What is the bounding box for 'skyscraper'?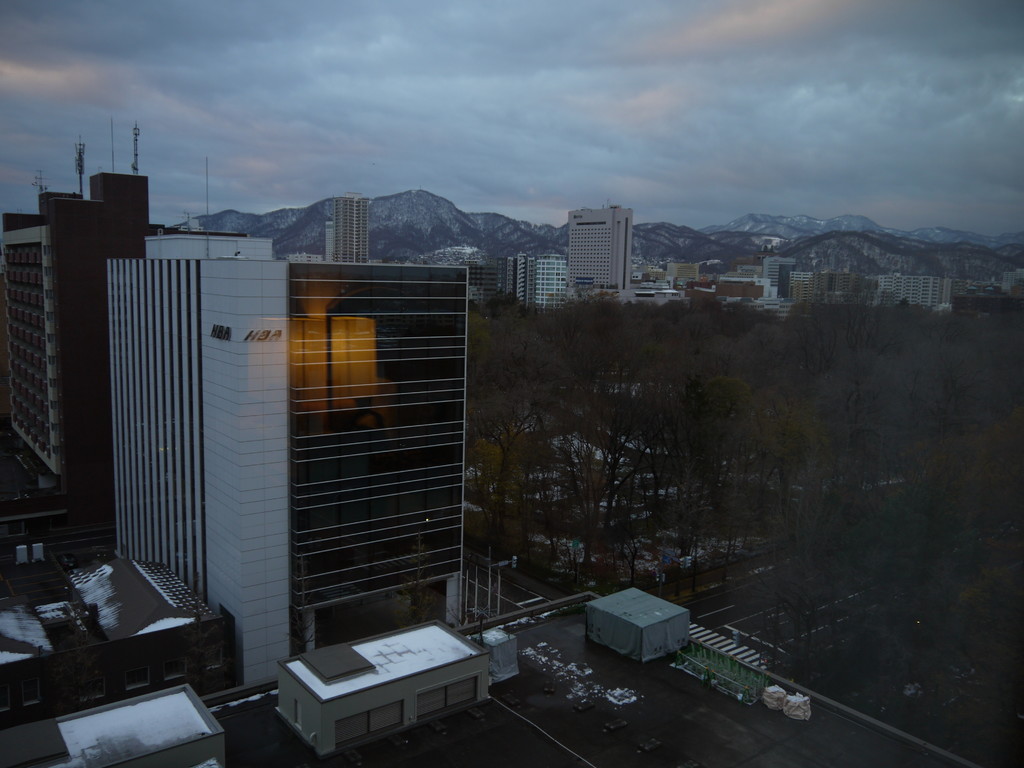
316, 192, 381, 264.
